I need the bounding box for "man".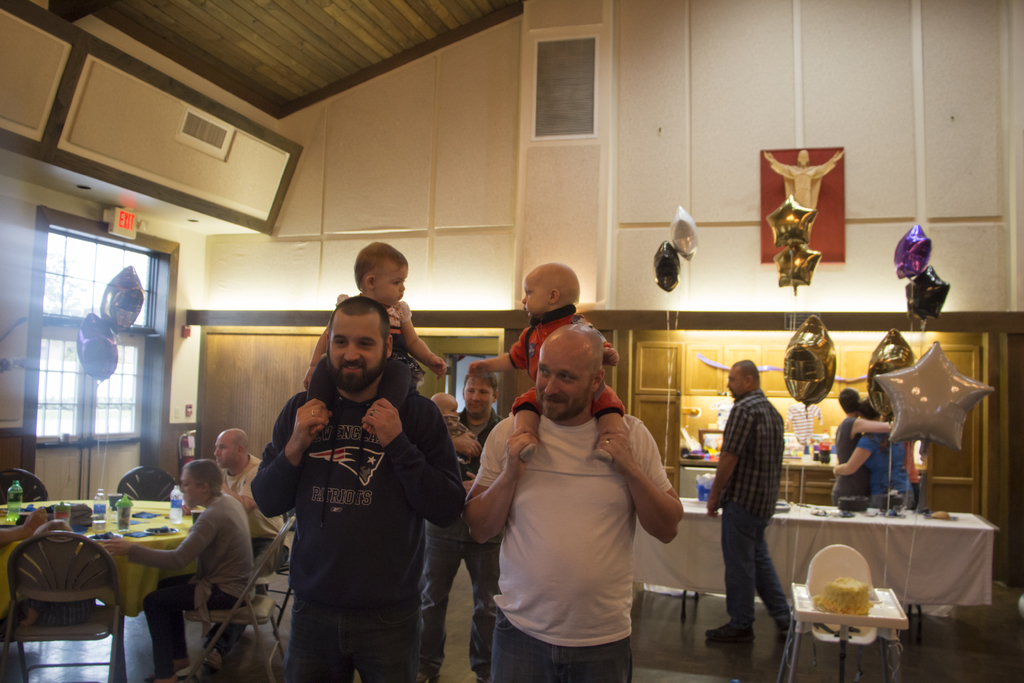
Here it is: (390, 360, 499, 680).
